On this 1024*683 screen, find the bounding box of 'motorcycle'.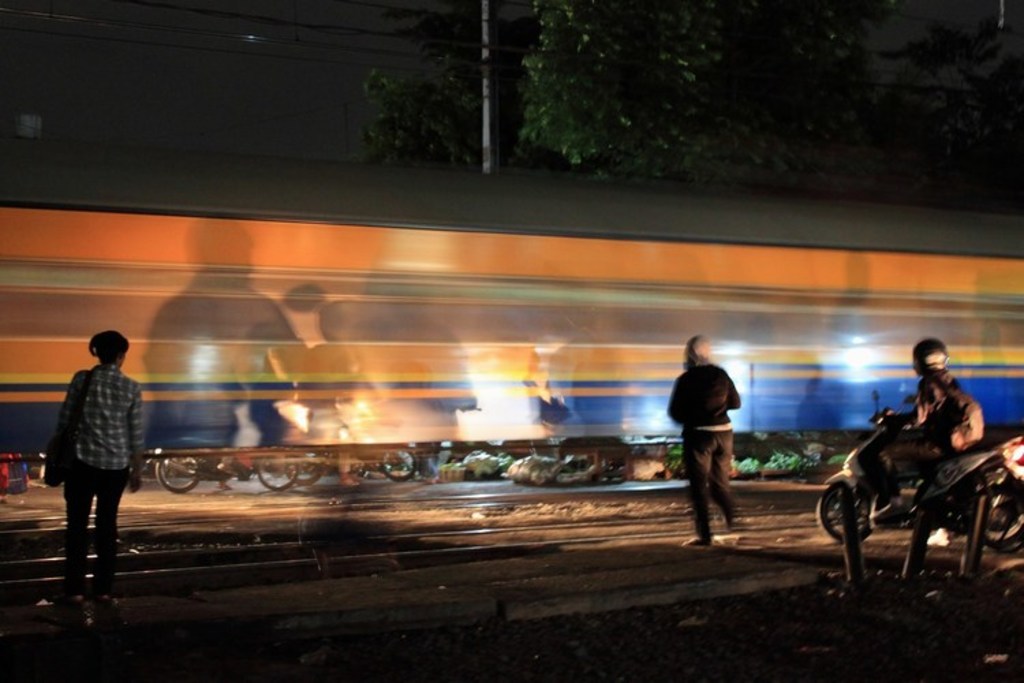
Bounding box: 825 406 1020 576.
